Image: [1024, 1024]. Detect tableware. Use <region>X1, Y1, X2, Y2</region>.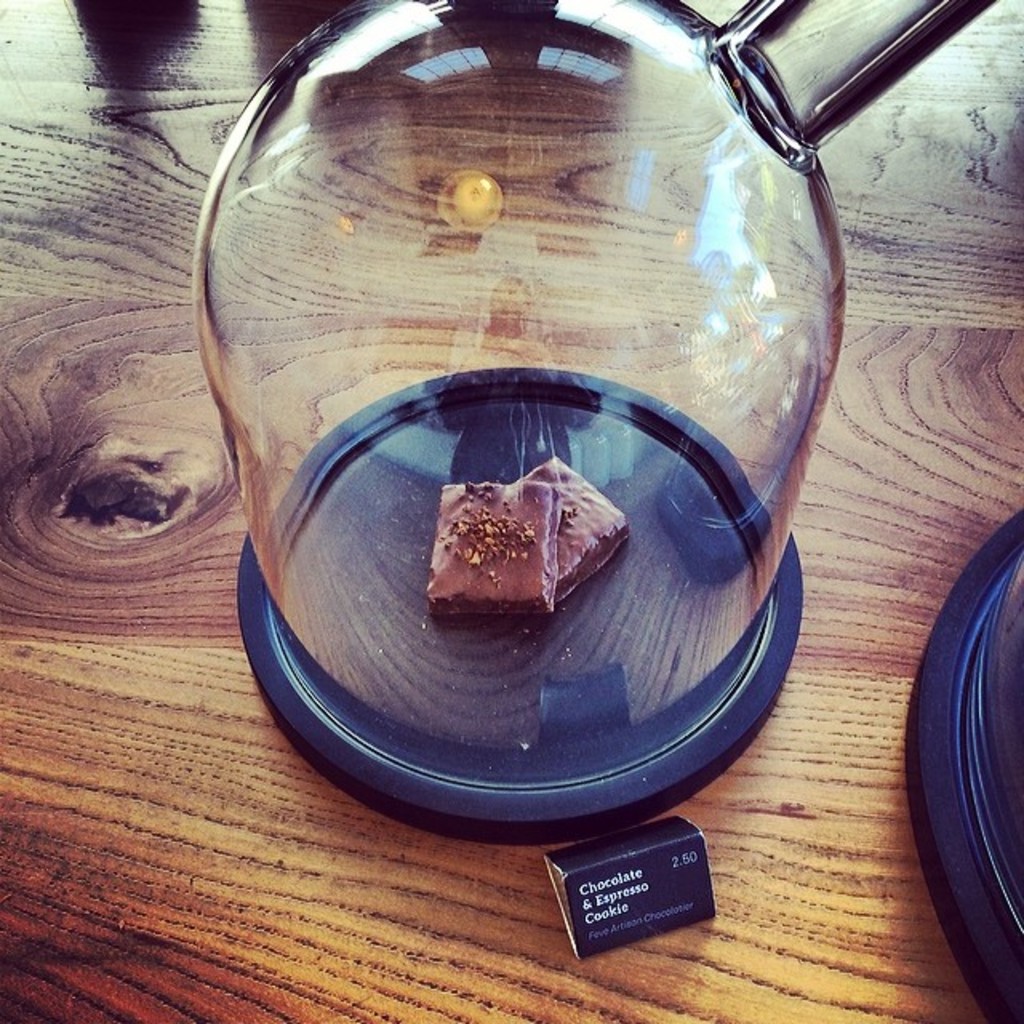
<region>902, 501, 1022, 1022</region>.
